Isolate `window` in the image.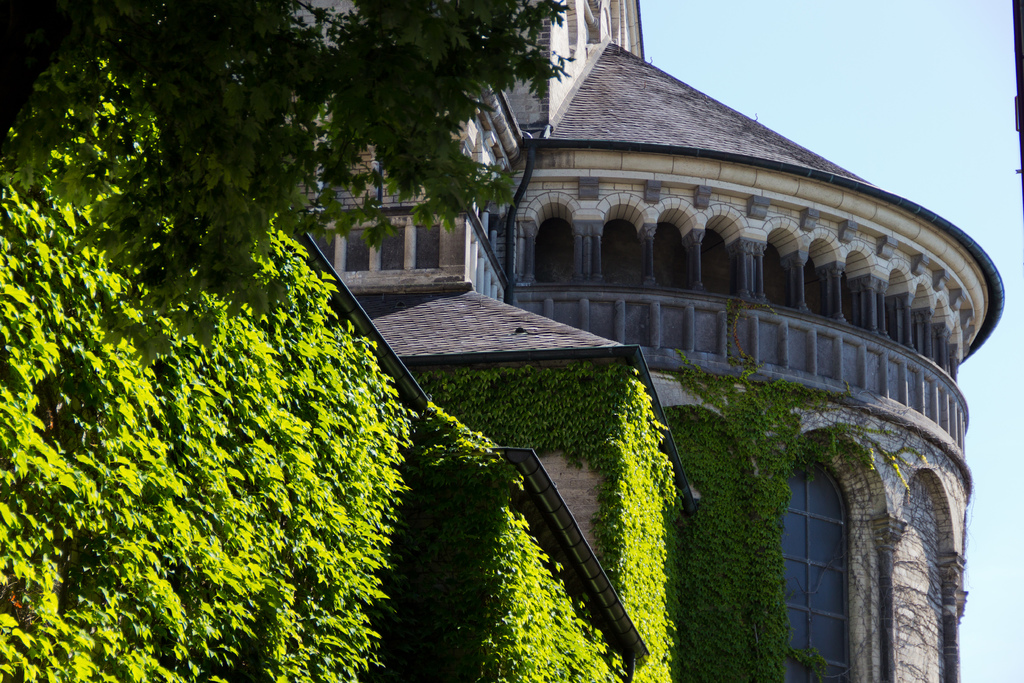
Isolated region: [656,221,687,288].
